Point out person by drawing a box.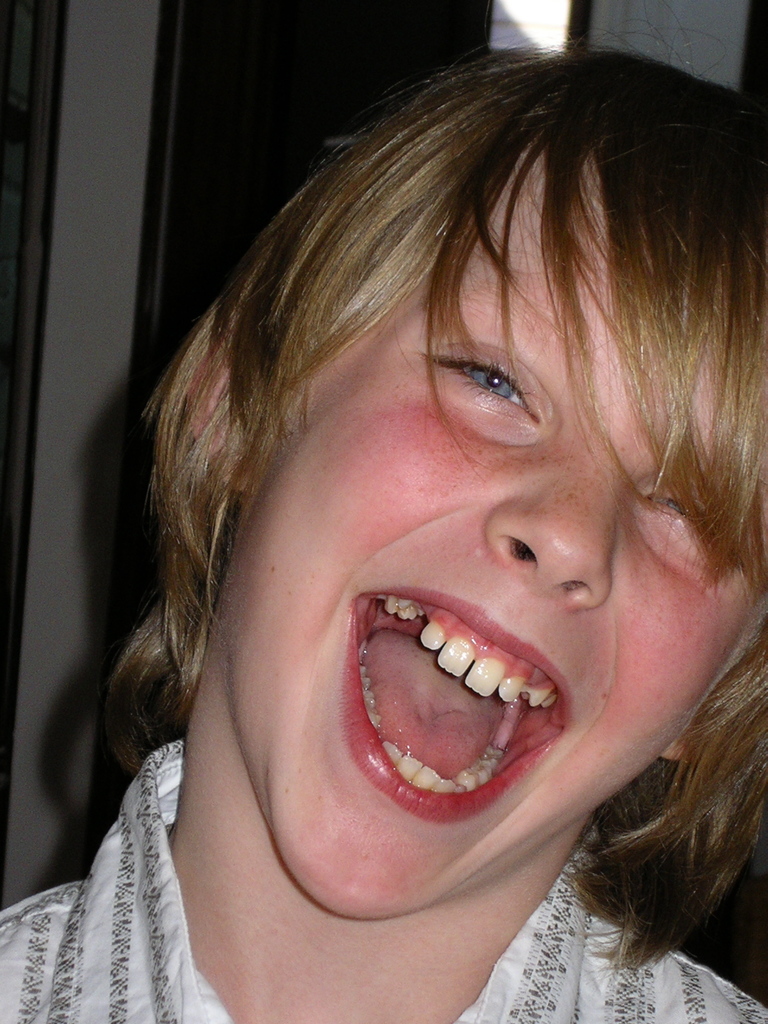
{"x1": 0, "y1": 42, "x2": 767, "y2": 1023}.
